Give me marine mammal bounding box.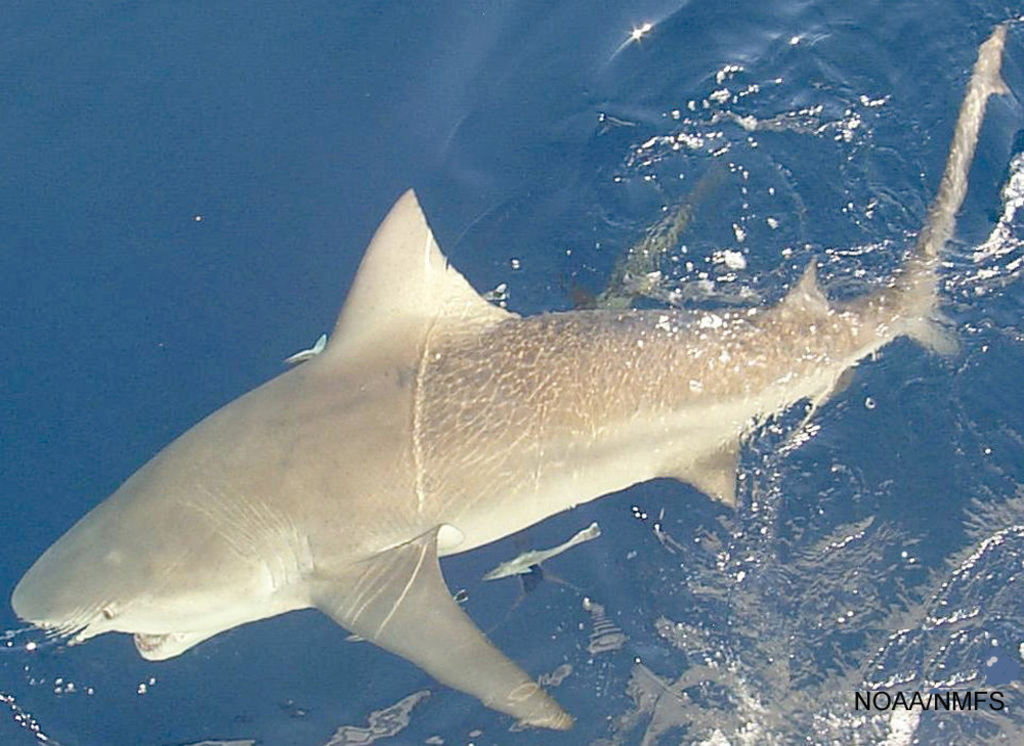
0/31/1009/732.
